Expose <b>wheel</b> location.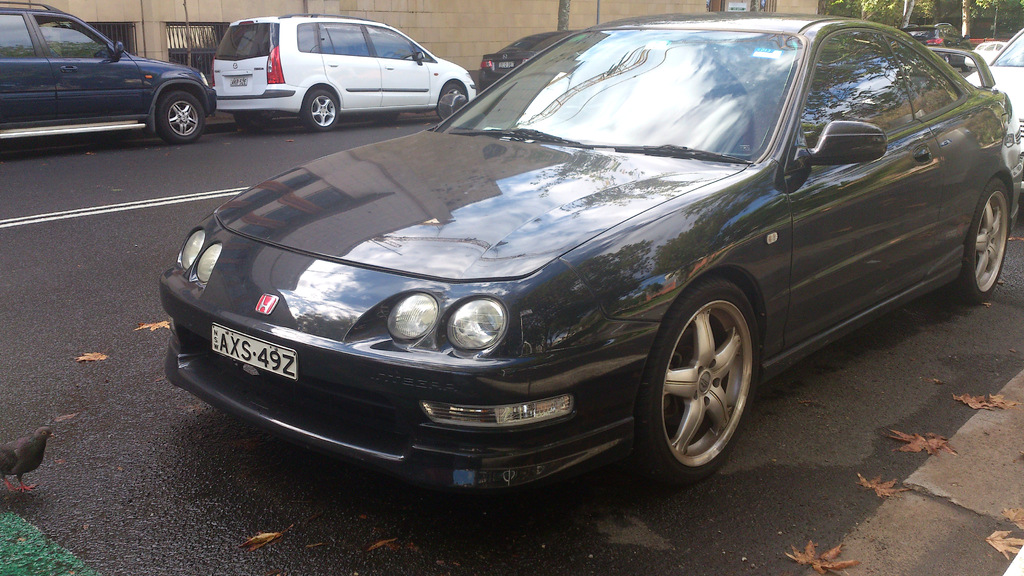
Exposed at region(303, 88, 340, 134).
